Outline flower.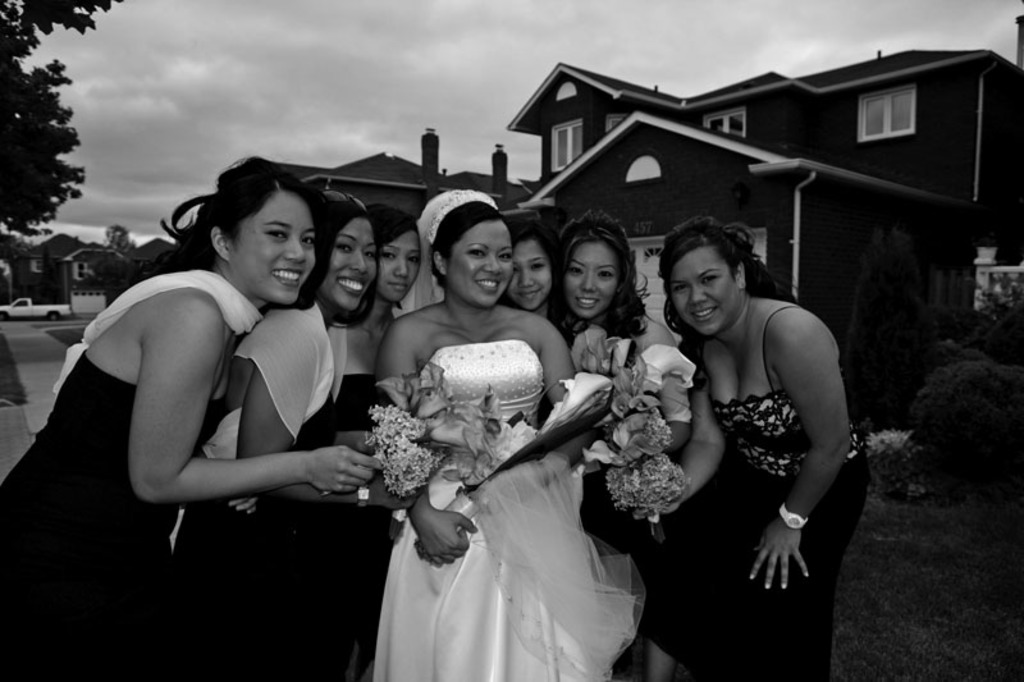
Outline: <bbox>609, 369, 659, 417</bbox>.
